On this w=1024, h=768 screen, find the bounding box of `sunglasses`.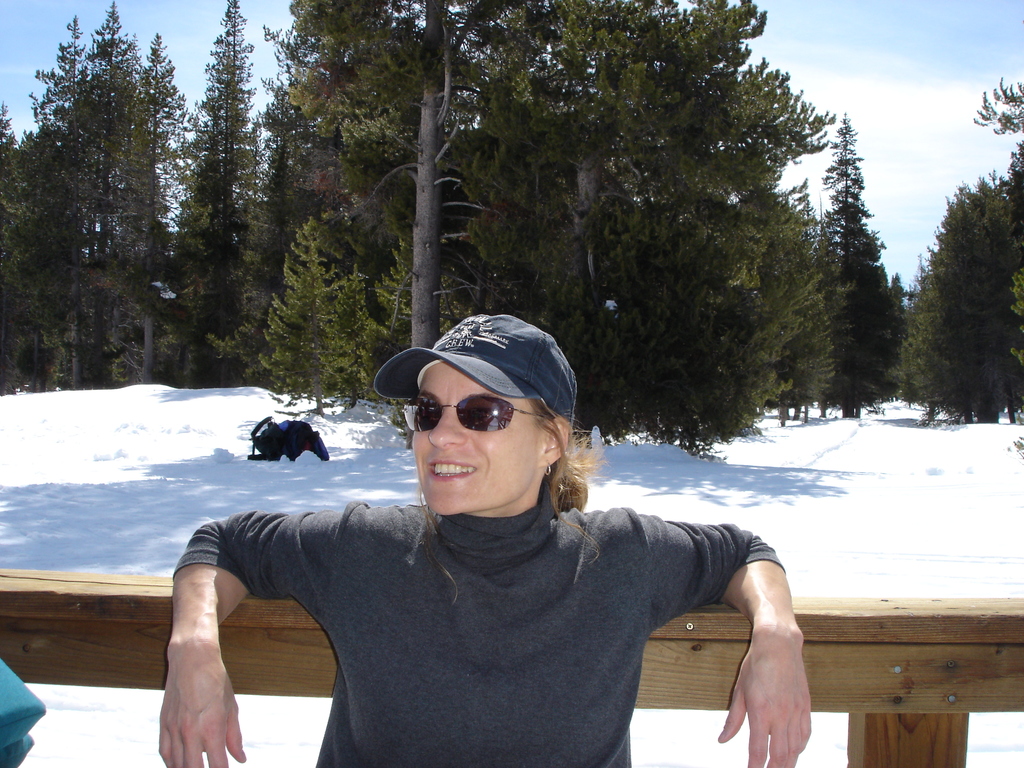
Bounding box: {"left": 394, "top": 390, "right": 556, "bottom": 431}.
